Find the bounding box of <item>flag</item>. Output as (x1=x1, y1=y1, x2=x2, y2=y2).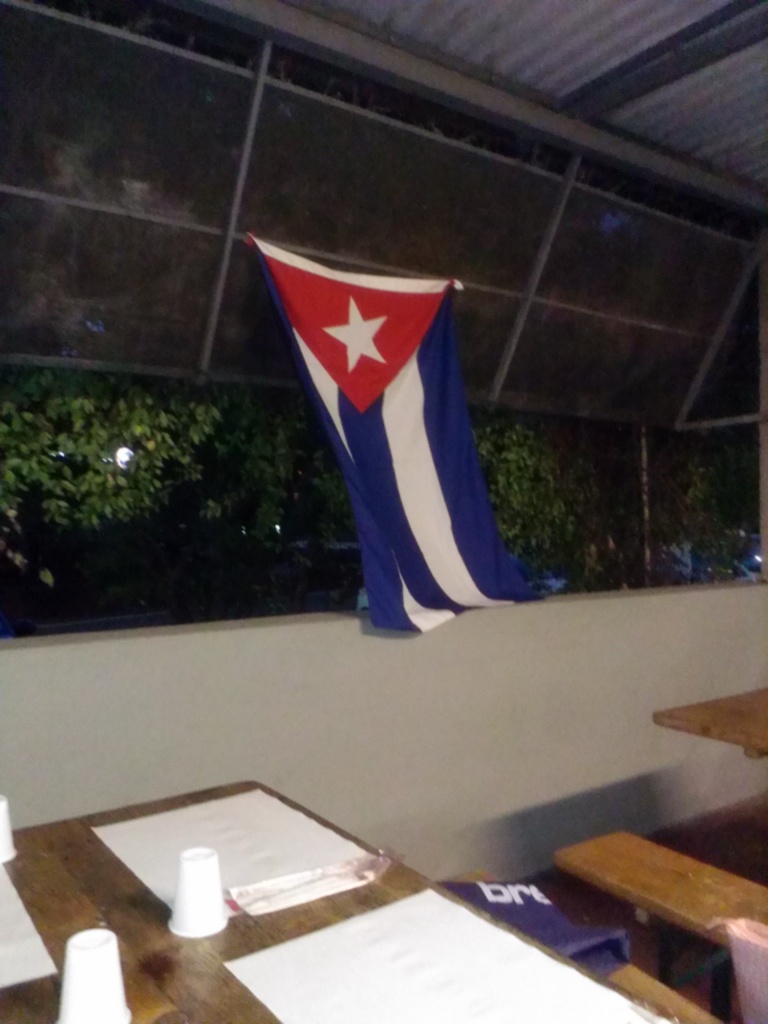
(x1=257, y1=227, x2=554, y2=623).
